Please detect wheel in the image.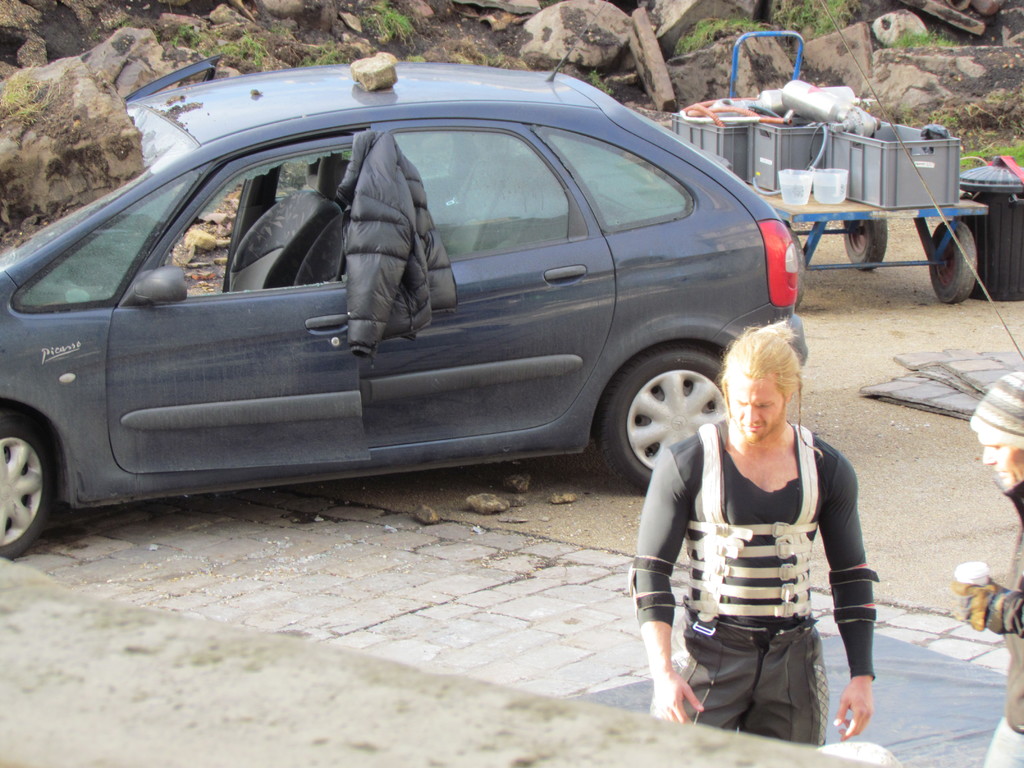
box=[0, 408, 54, 559].
